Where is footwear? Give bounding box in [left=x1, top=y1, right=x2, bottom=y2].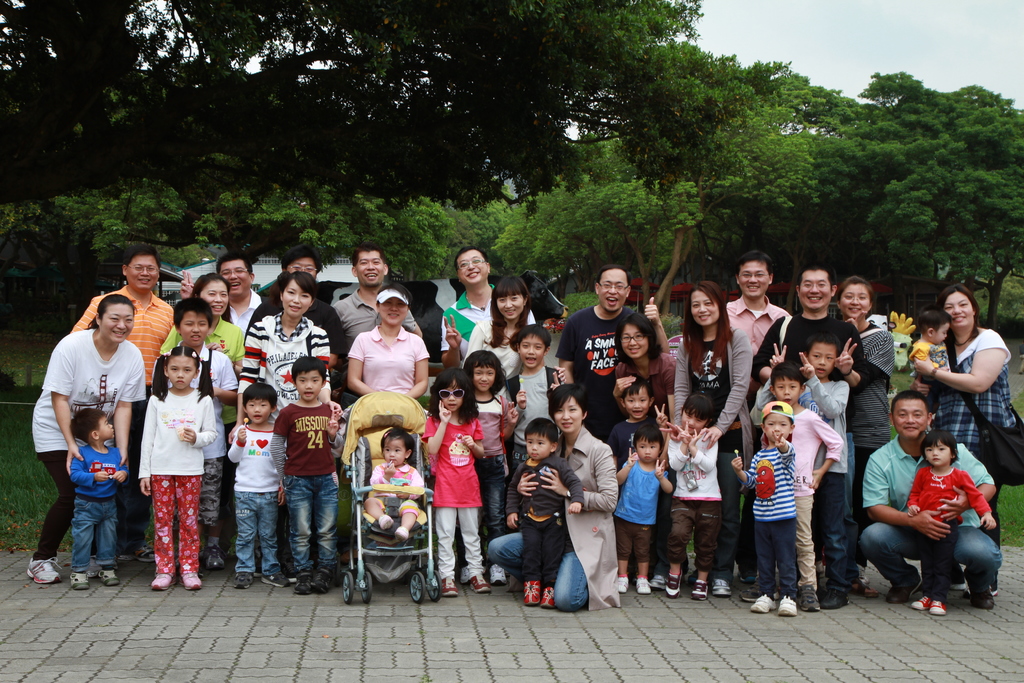
[left=24, top=557, right=58, bottom=583].
